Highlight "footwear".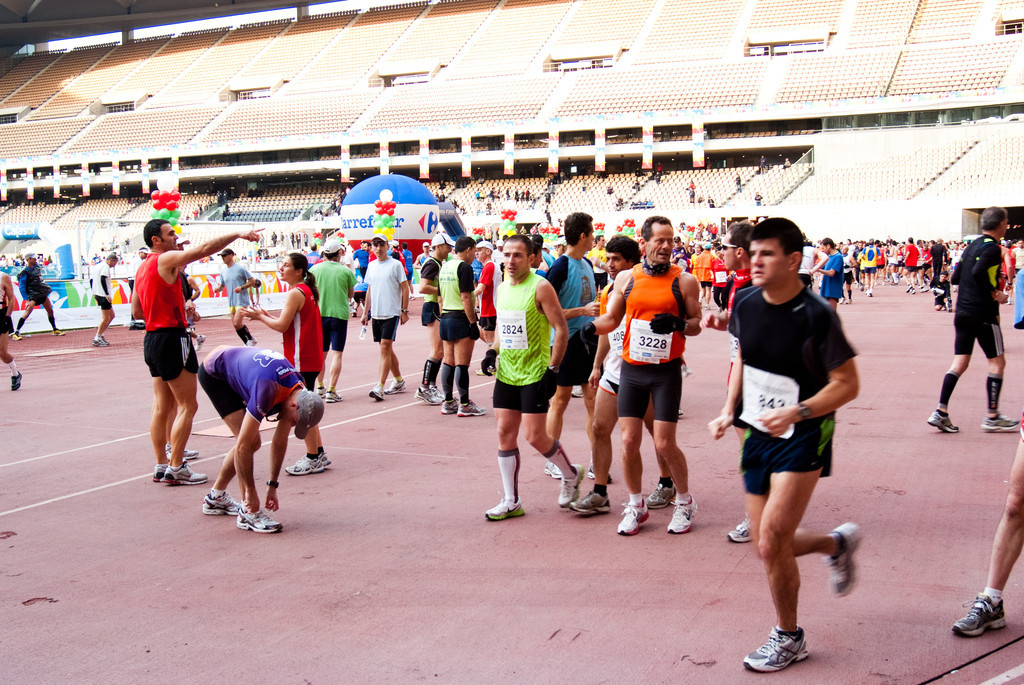
Highlighted region: bbox=(434, 403, 457, 412).
